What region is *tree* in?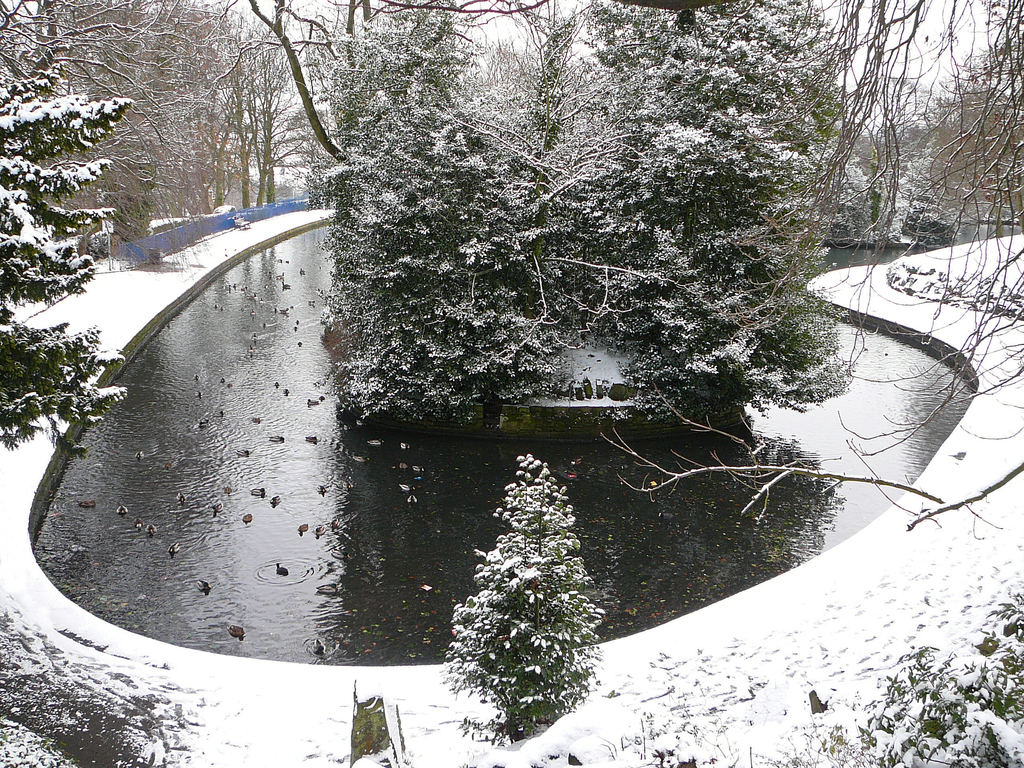
box=[790, 0, 1023, 467].
